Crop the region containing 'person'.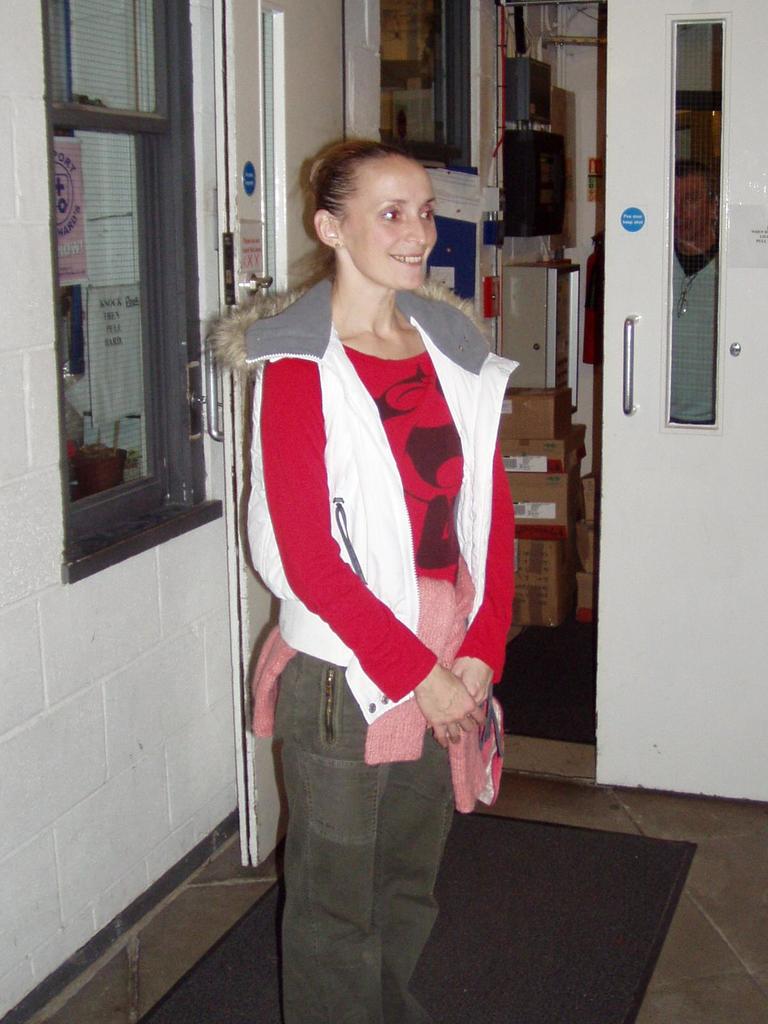
Crop region: bbox=(214, 131, 508, 1023).
